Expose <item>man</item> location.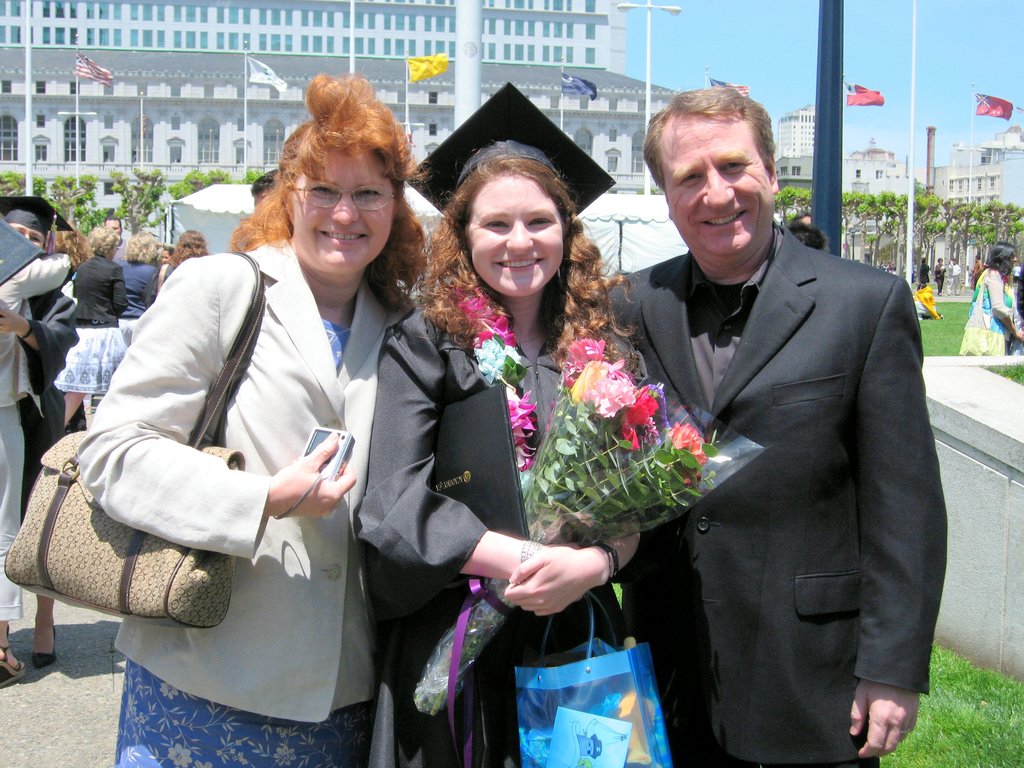
Exposed at 100 214 128 259.
